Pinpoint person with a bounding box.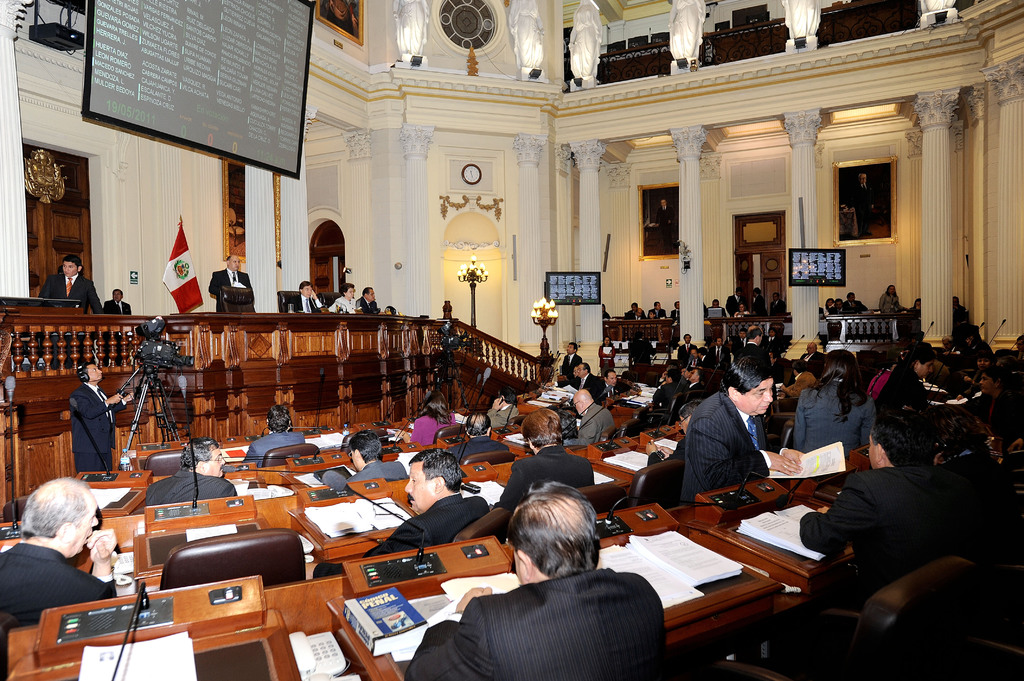
876, 278, 903, 312.
